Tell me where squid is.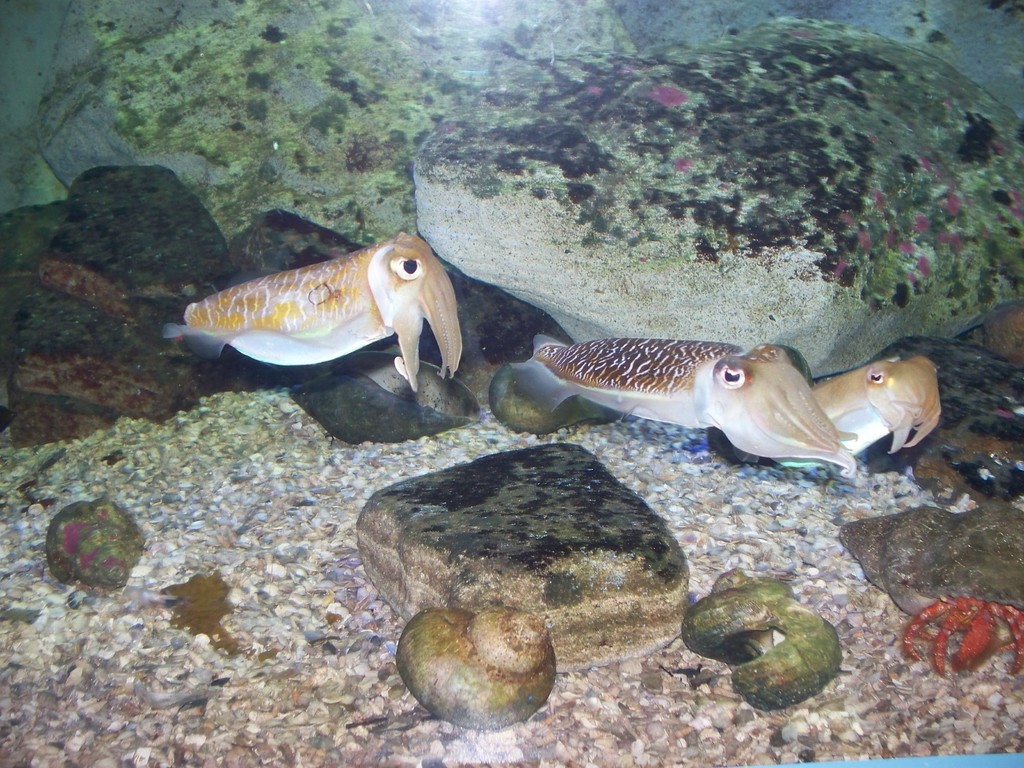
squid is at <box>771,356,939,460</box>.
